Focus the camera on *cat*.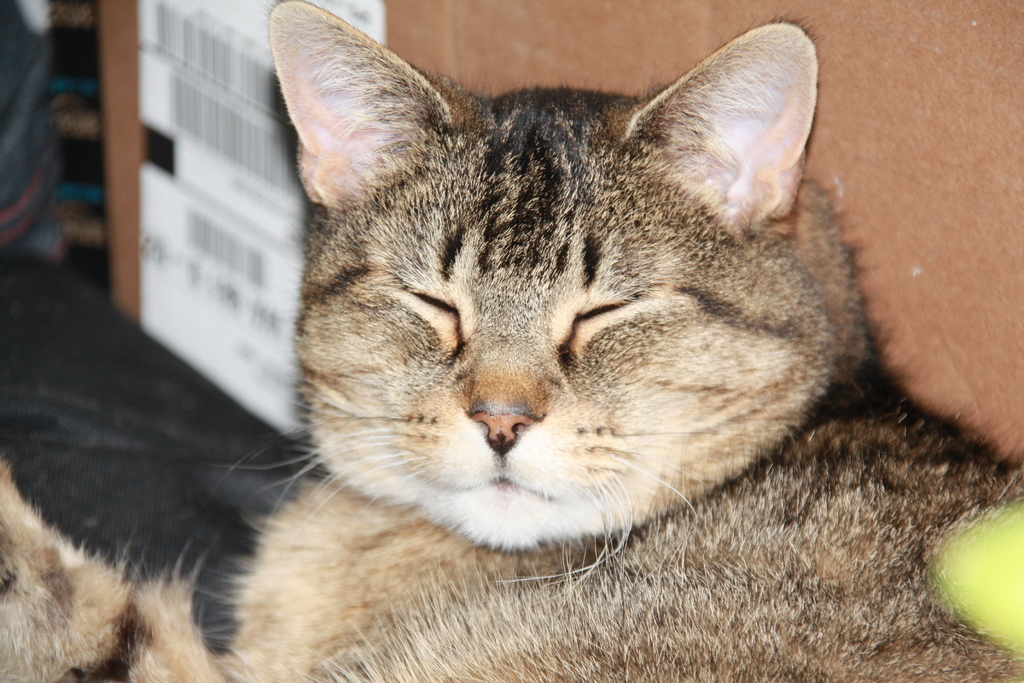
Focus region: pyautogui.locateOnScreen(0, 0, 1023, 682).
